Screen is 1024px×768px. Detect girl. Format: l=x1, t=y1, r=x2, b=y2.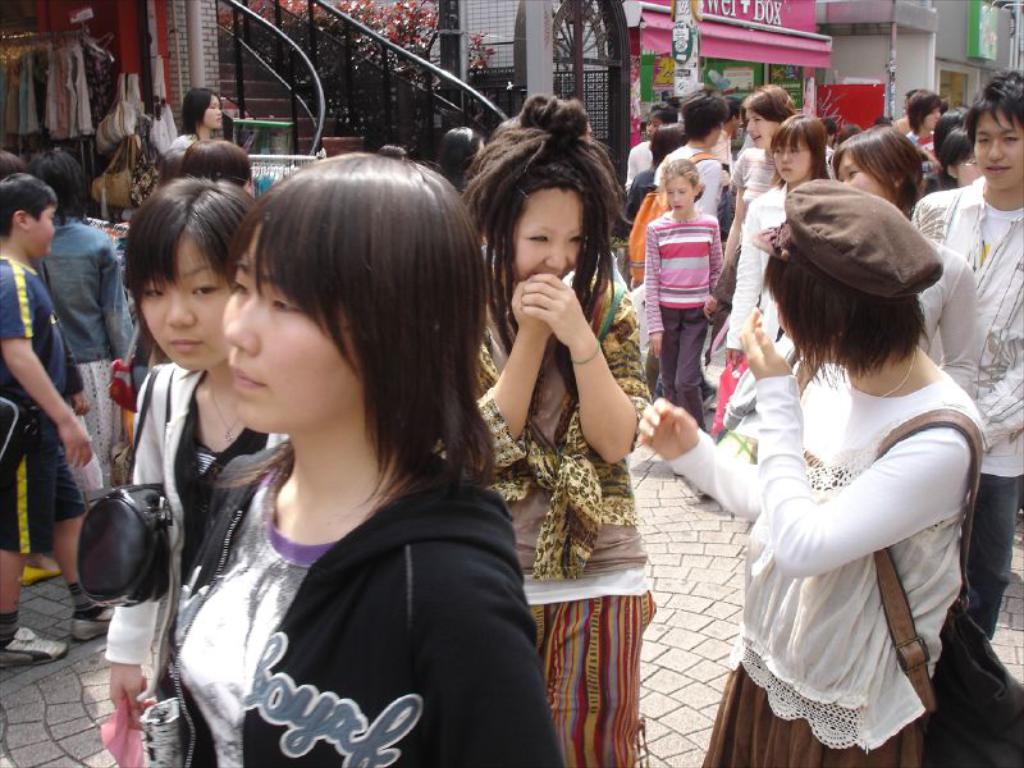
l=170, t=86, r=228, b=164.
